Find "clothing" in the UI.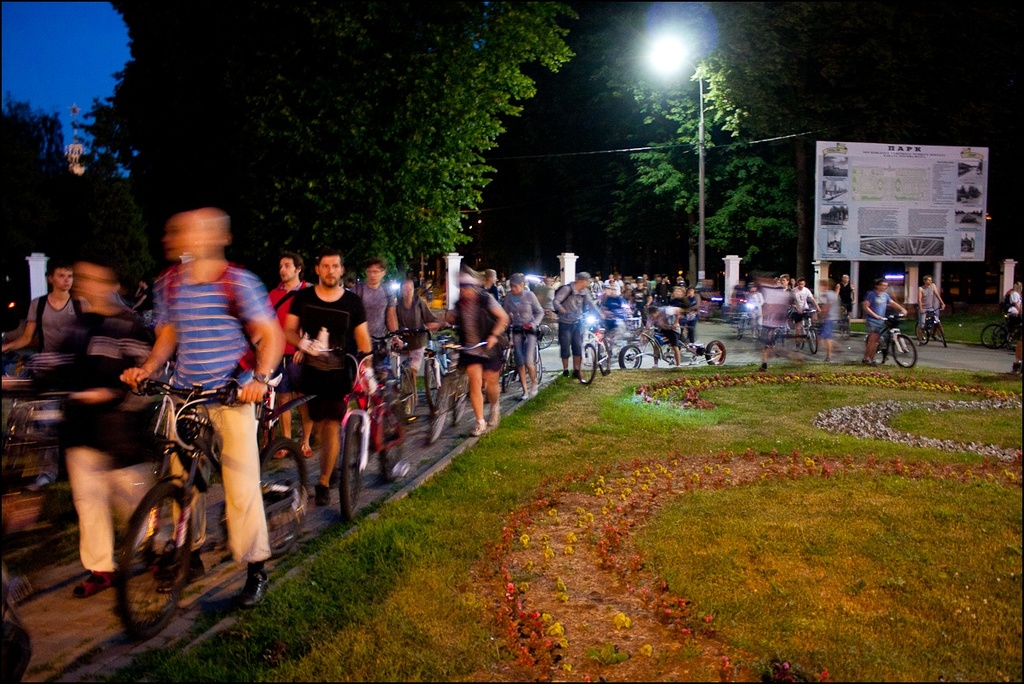
UI element at 743, 291, 763, 320.
